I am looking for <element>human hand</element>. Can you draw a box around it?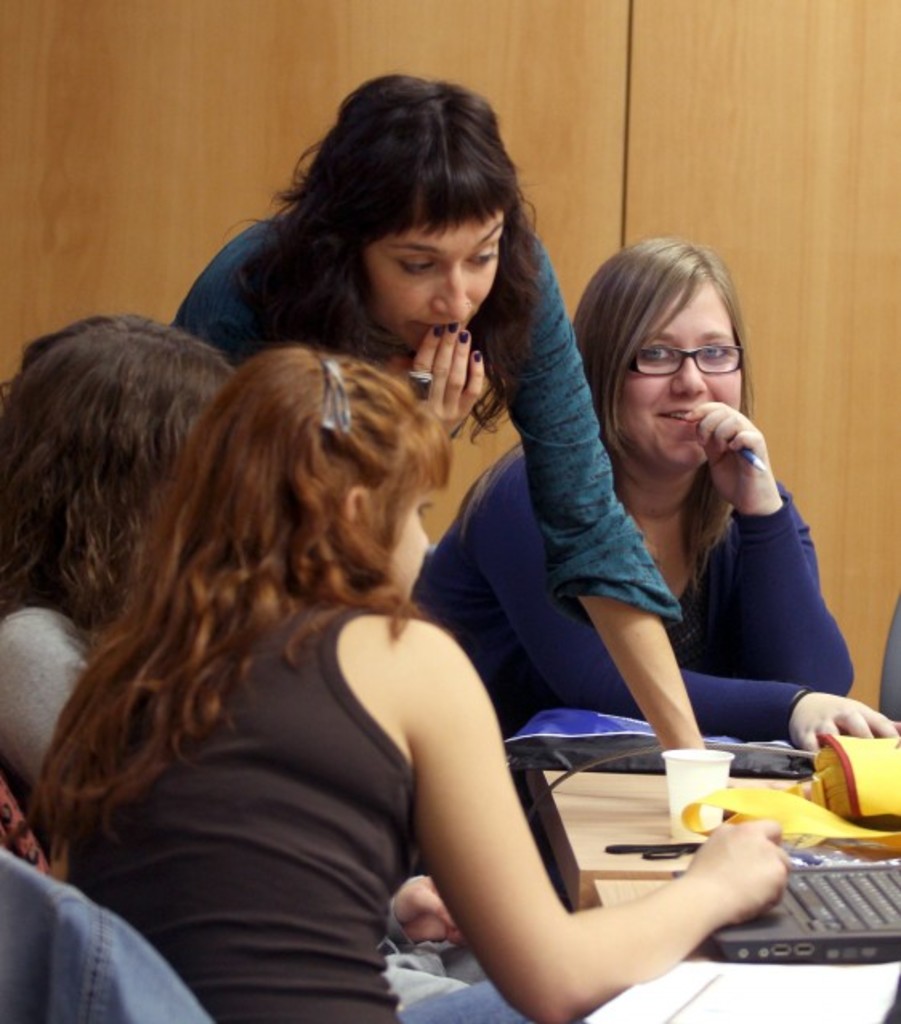
Sure, the bounding box is [x1=681, y1=808, x2=797, y2=928].
